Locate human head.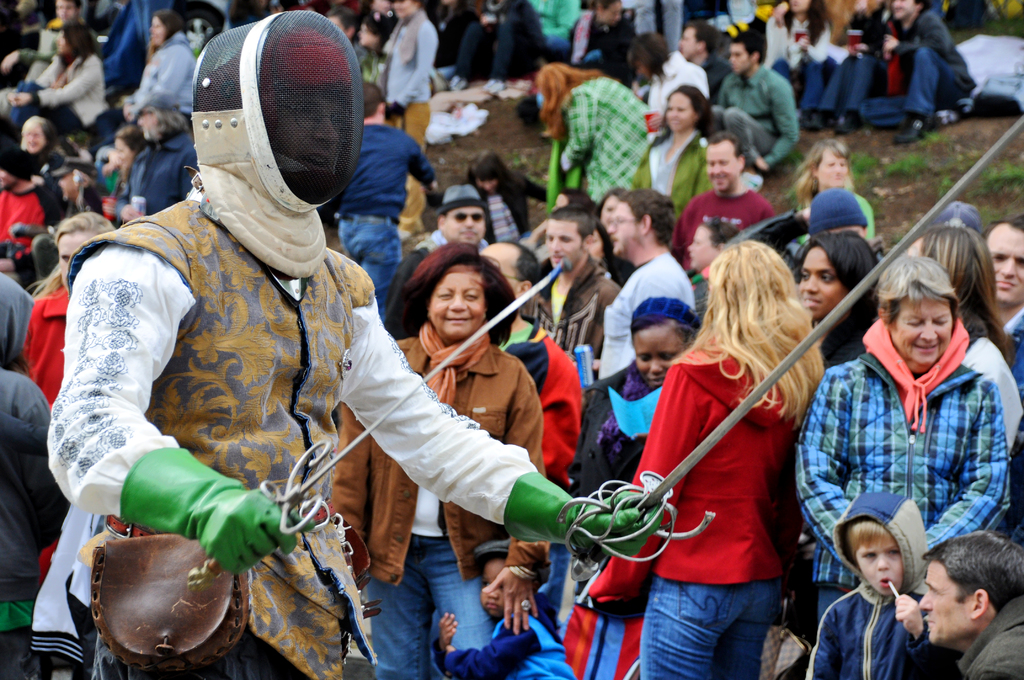
Bounding box: 203,24,350,191.
